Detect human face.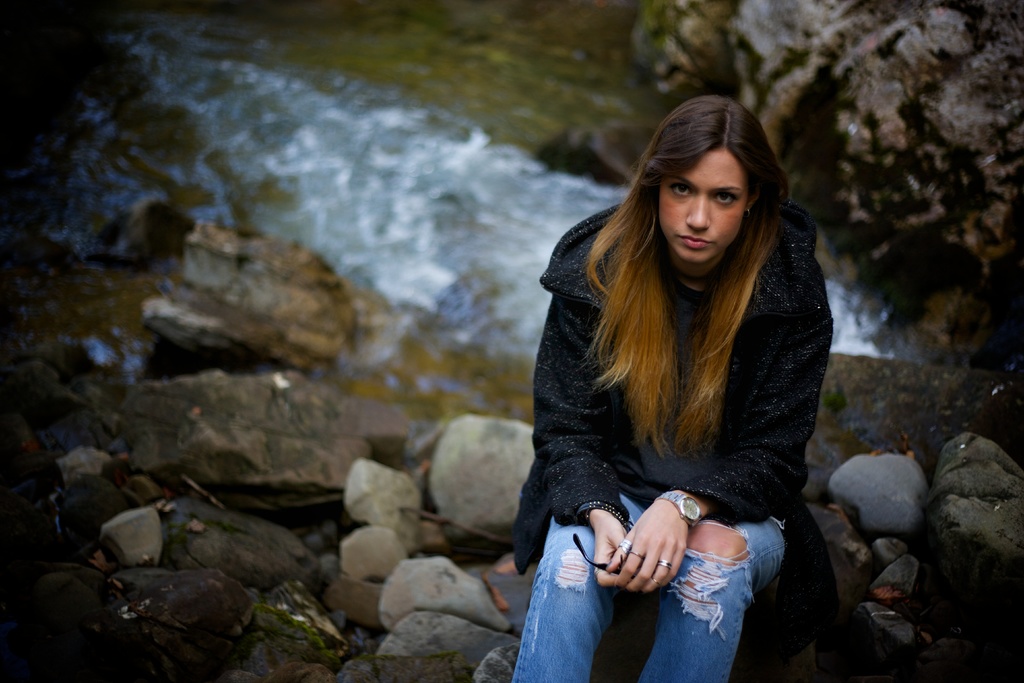
Detected at detection(659, 142, 745, 267).
